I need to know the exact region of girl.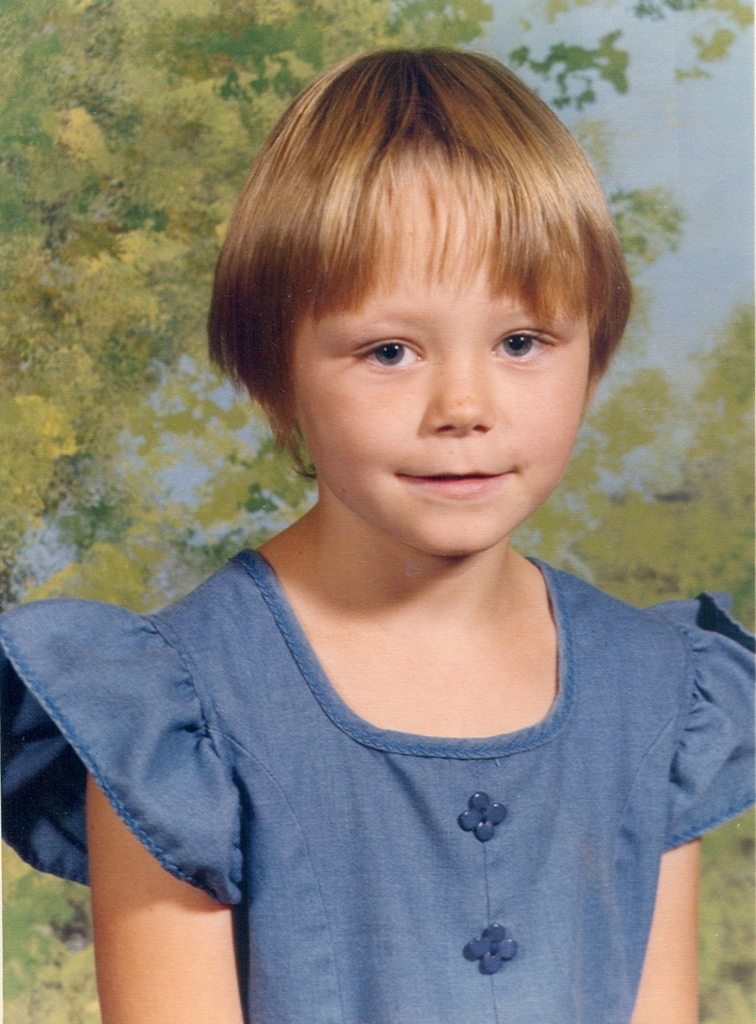
Region: [x1=1, y1=55, x2=755, y2=1023].
